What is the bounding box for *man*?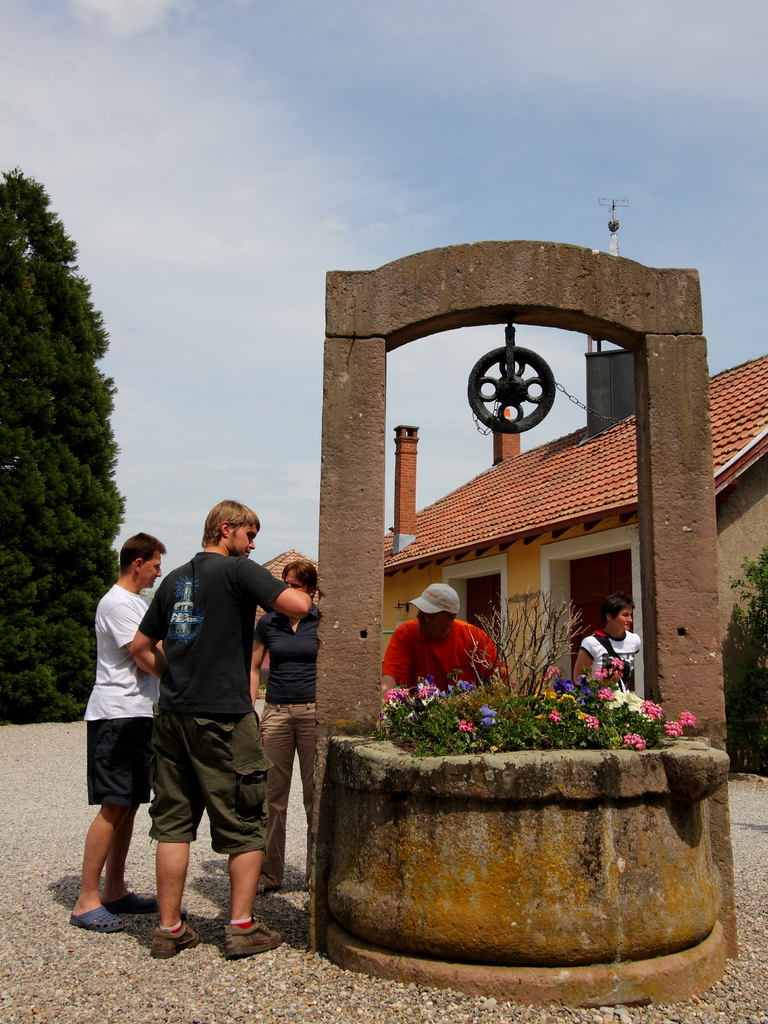
(left=63, top=527, right=174, bottom=931).
